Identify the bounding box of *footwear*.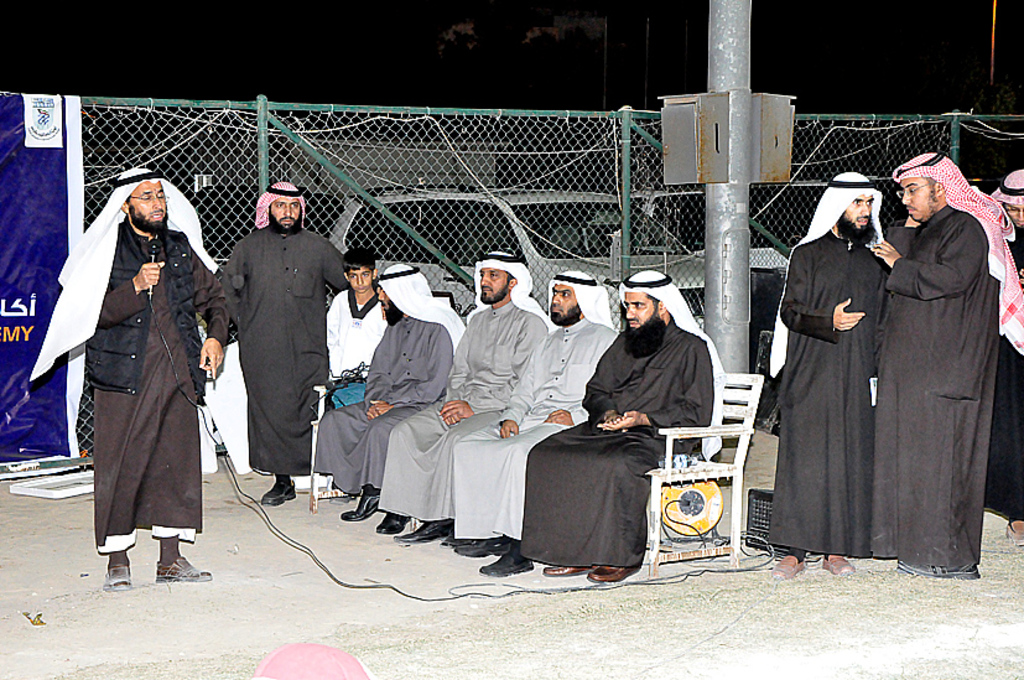
select_region(400, 519, 449, 541).
